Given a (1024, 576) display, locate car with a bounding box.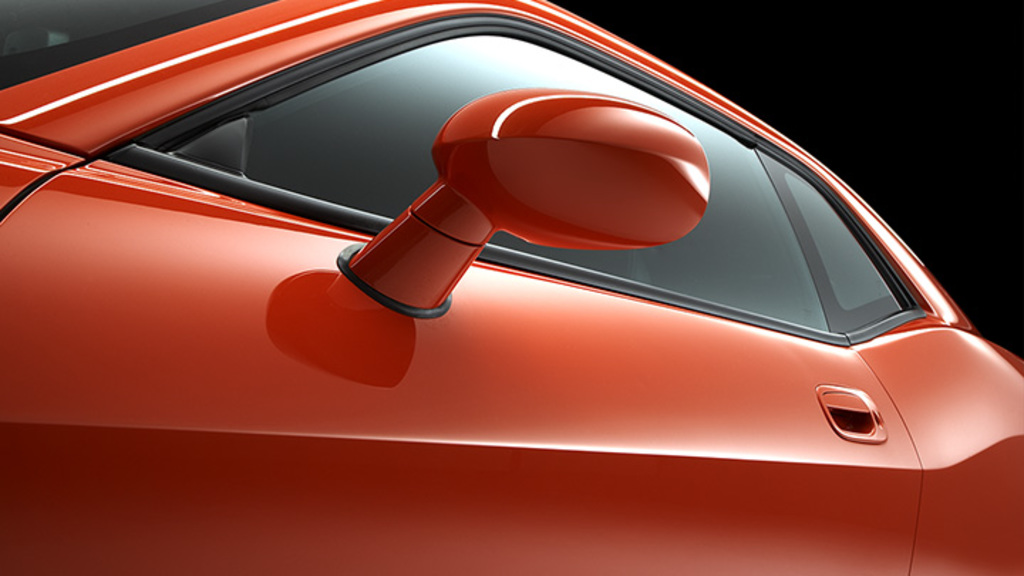
Located: pyautogui.locateOnScreen(0, 0, 1023, 575).
